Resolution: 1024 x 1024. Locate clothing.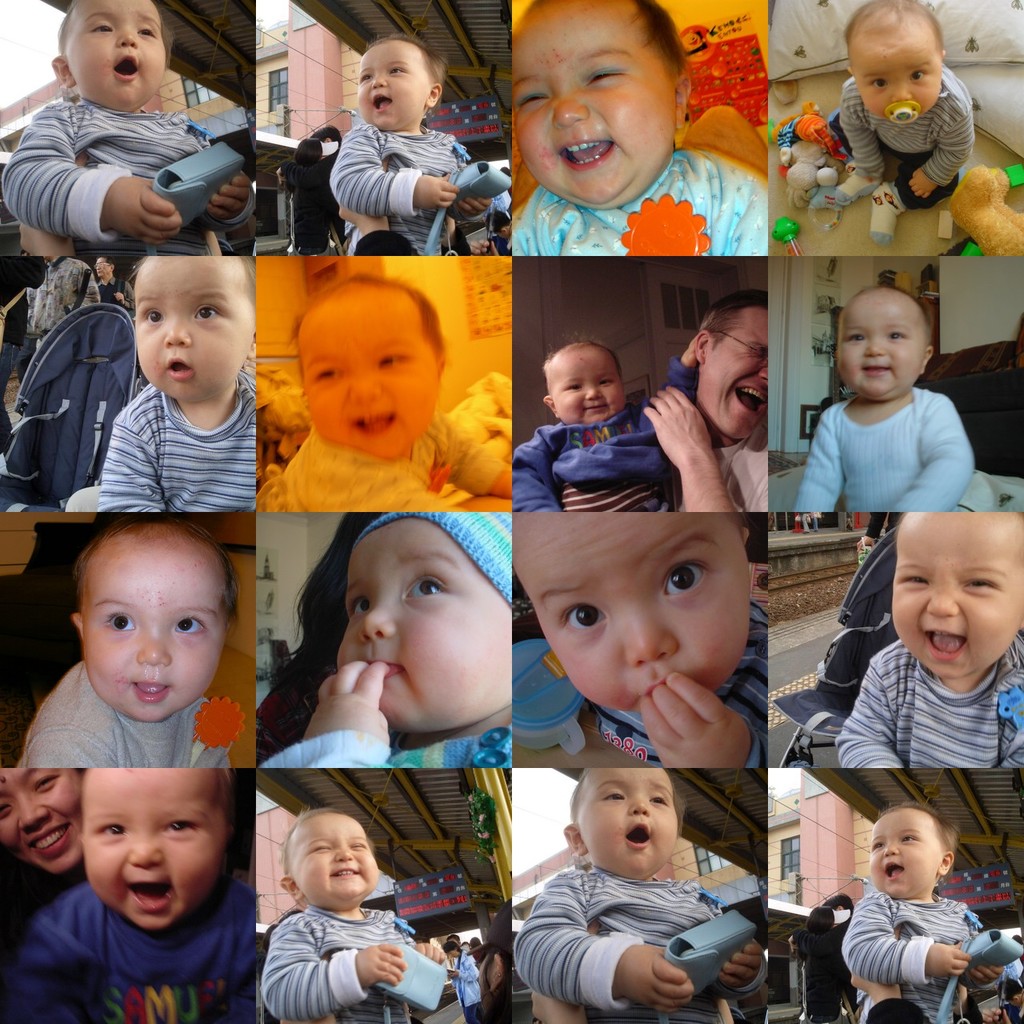
<box>258,406,501,510</box>.
